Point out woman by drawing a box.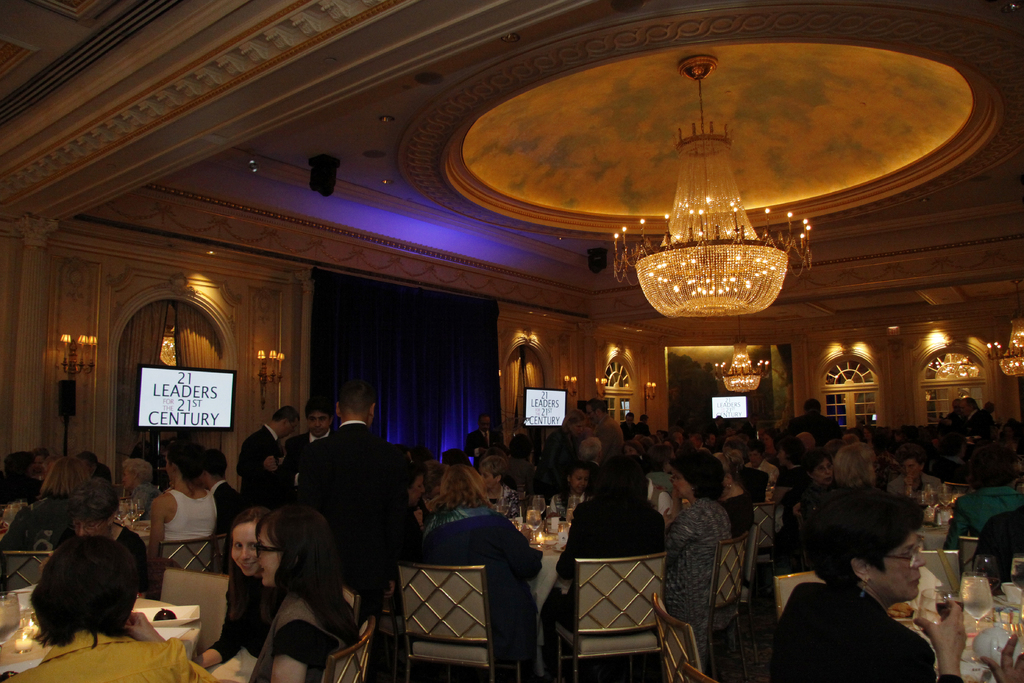
<bbox>479, 462, 524, 520</bbox>.
